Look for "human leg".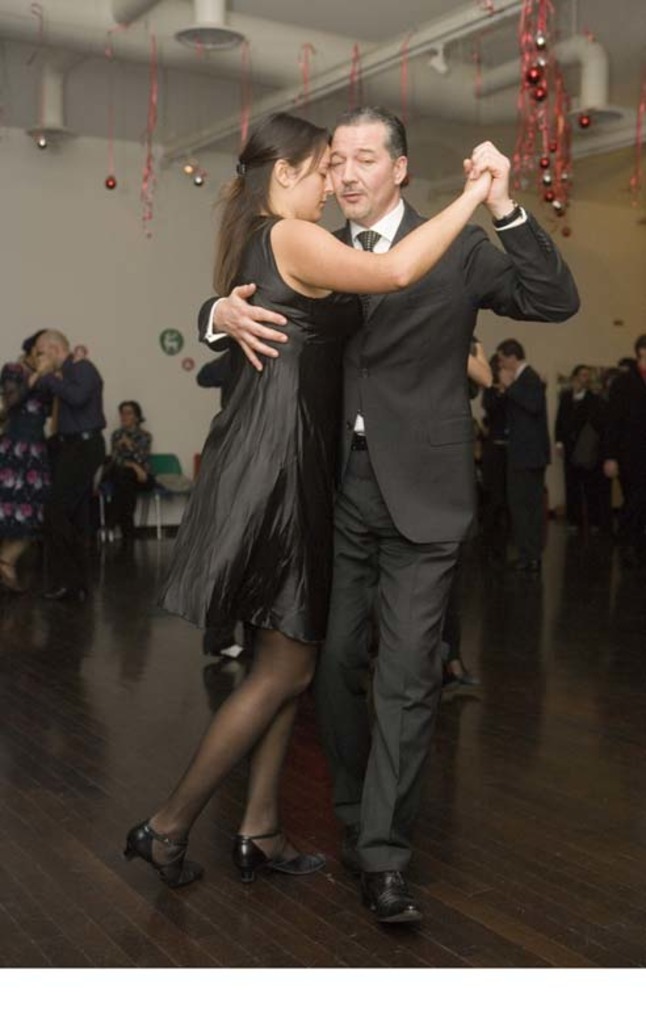
Found: (126,631,323,881).
